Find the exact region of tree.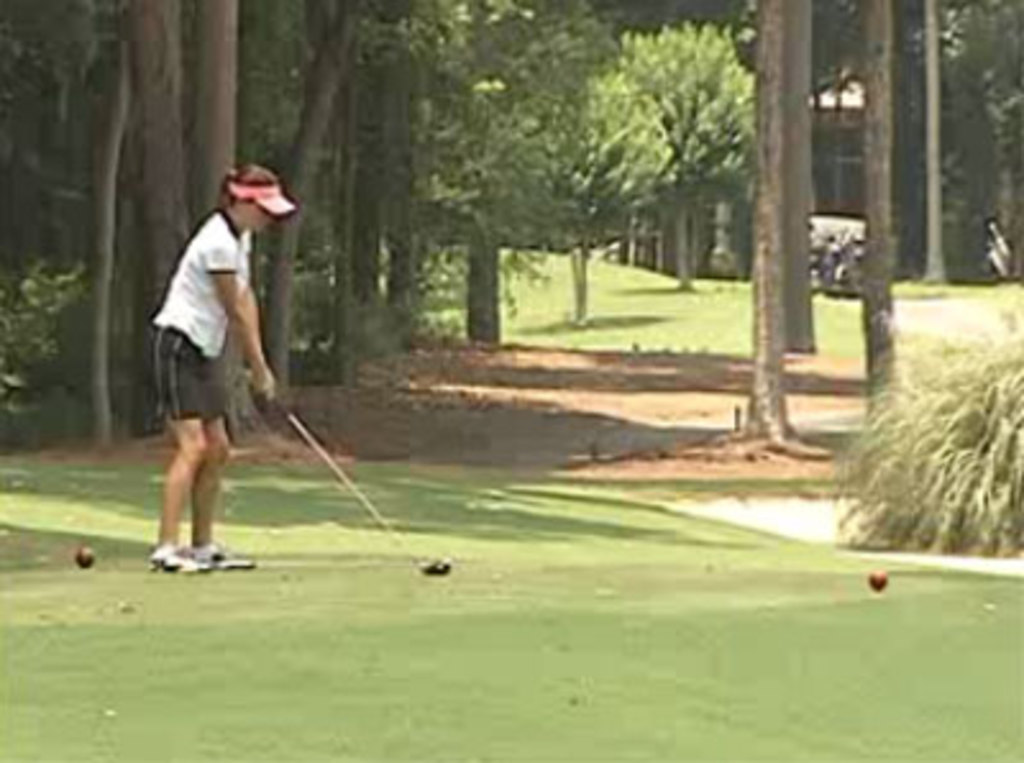
Exact region: pyautogui.locateOnScreen(704, 0, 819, 474).
